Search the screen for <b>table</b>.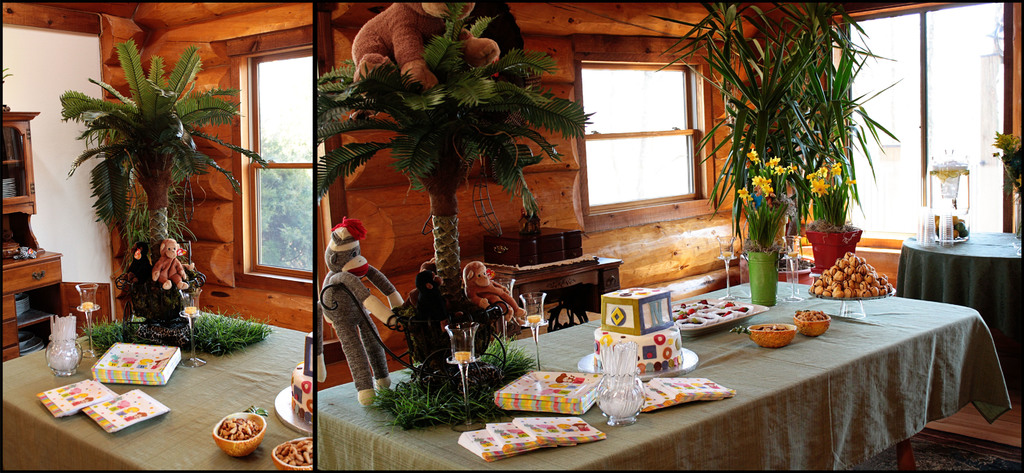
Found at [317,279,1012,469].
